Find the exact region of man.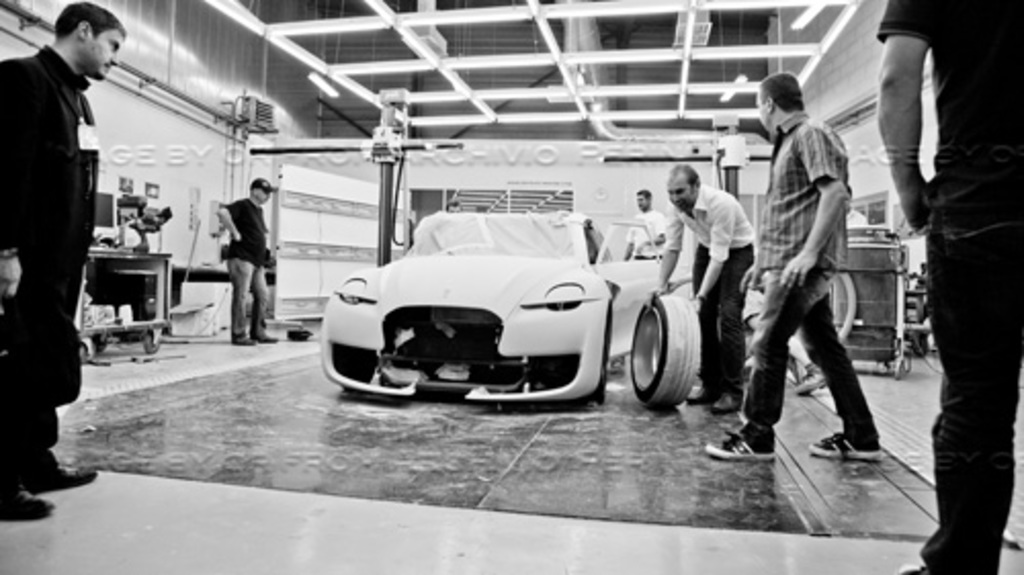
Exact region: crop(205, 172, 299, 350).
